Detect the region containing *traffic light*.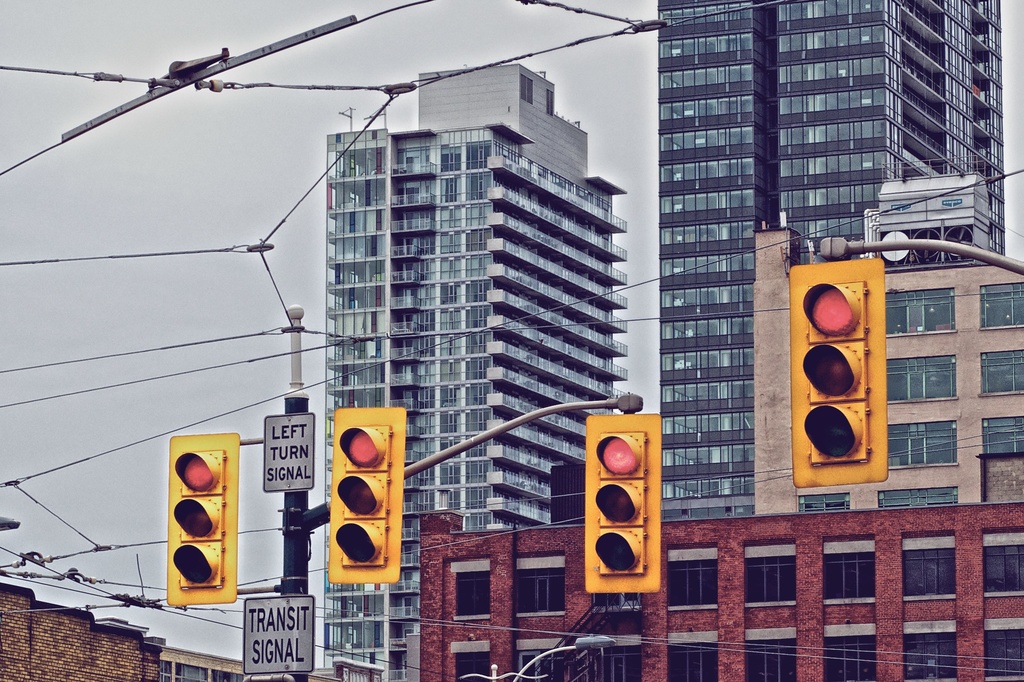
x1=153, y1=429, x2=241, y2=624.
